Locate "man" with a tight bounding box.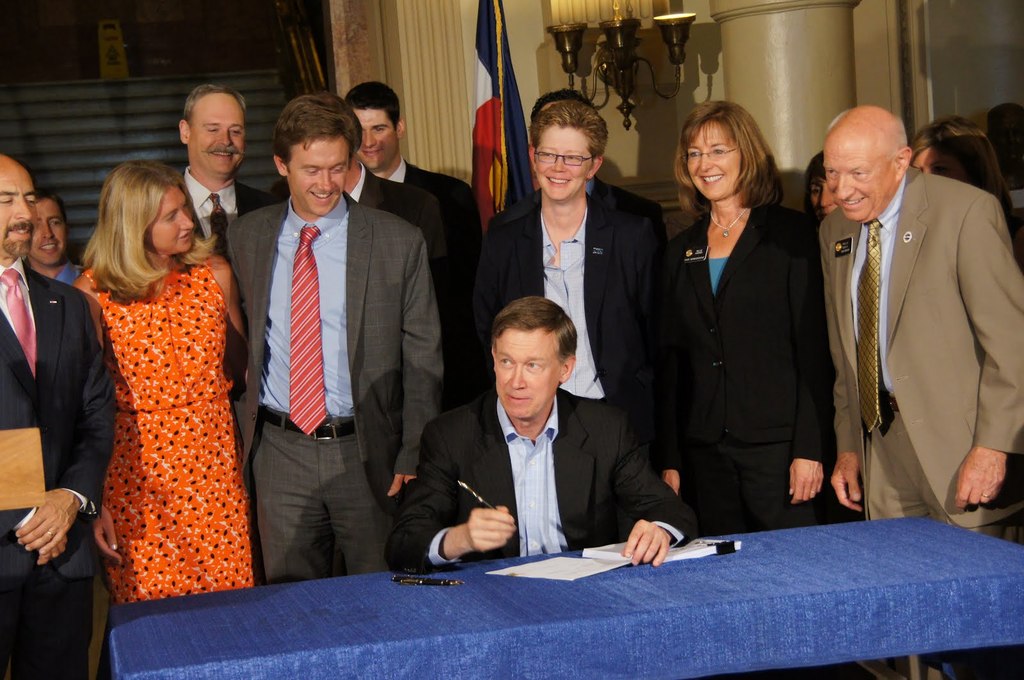
bbox=(333, 74, 498, 315).
